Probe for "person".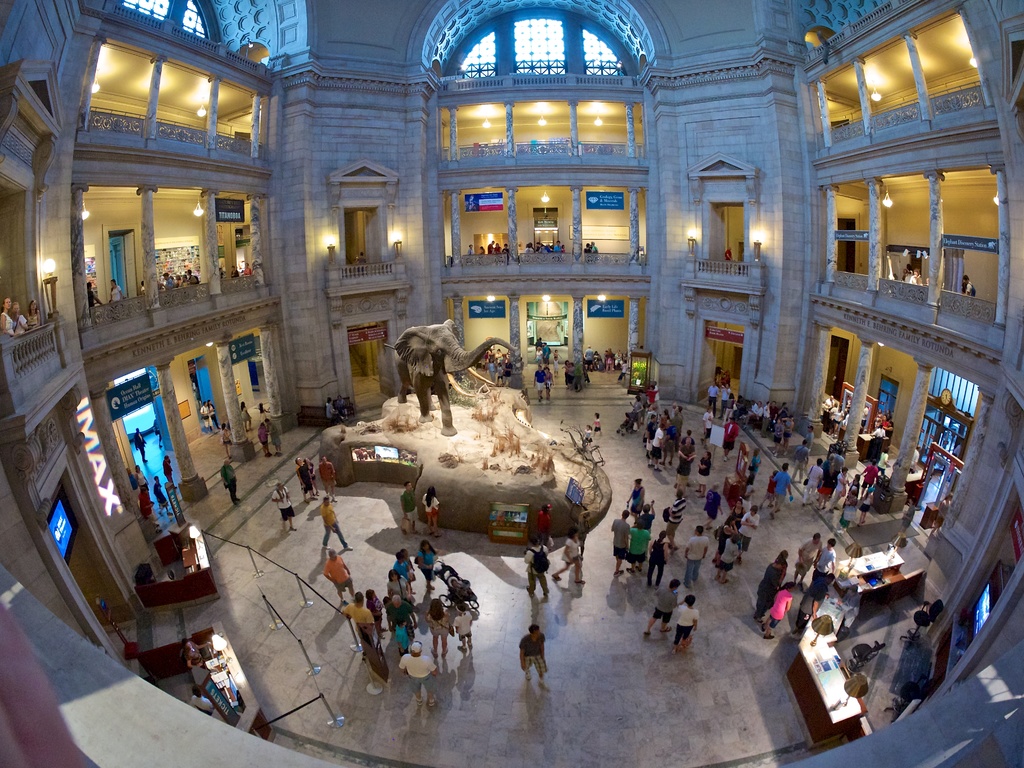
Probe result: 222 460 244 507.
